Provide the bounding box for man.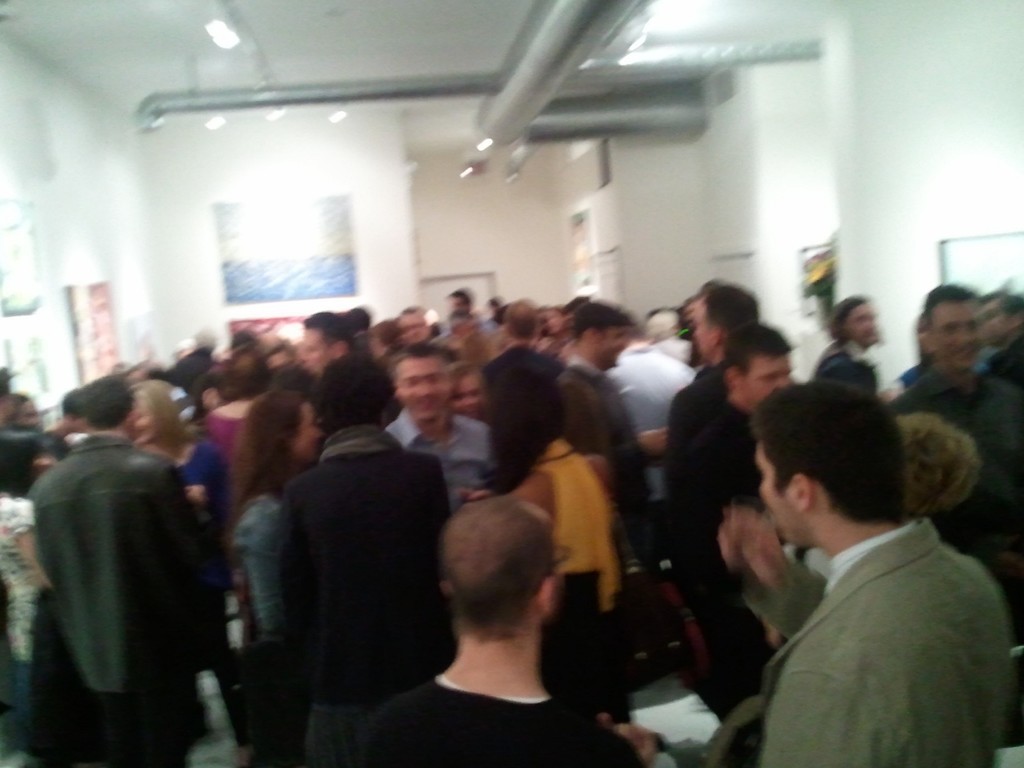
bbox(890, 286, 1009, 412).
